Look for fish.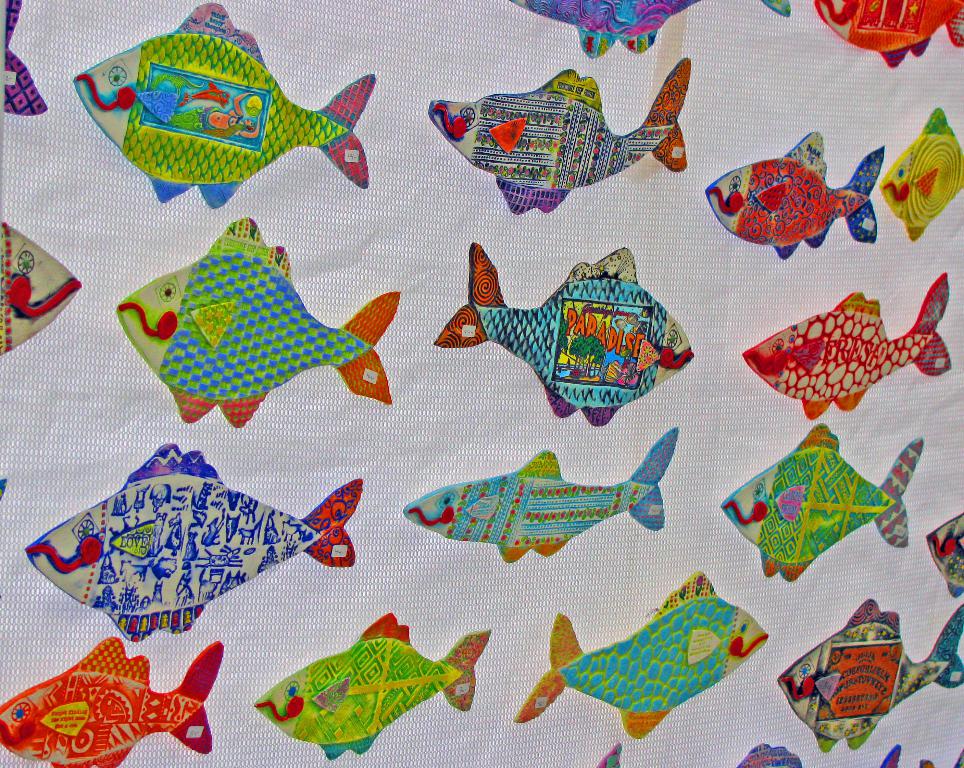
Found: (14,458,356,656).
